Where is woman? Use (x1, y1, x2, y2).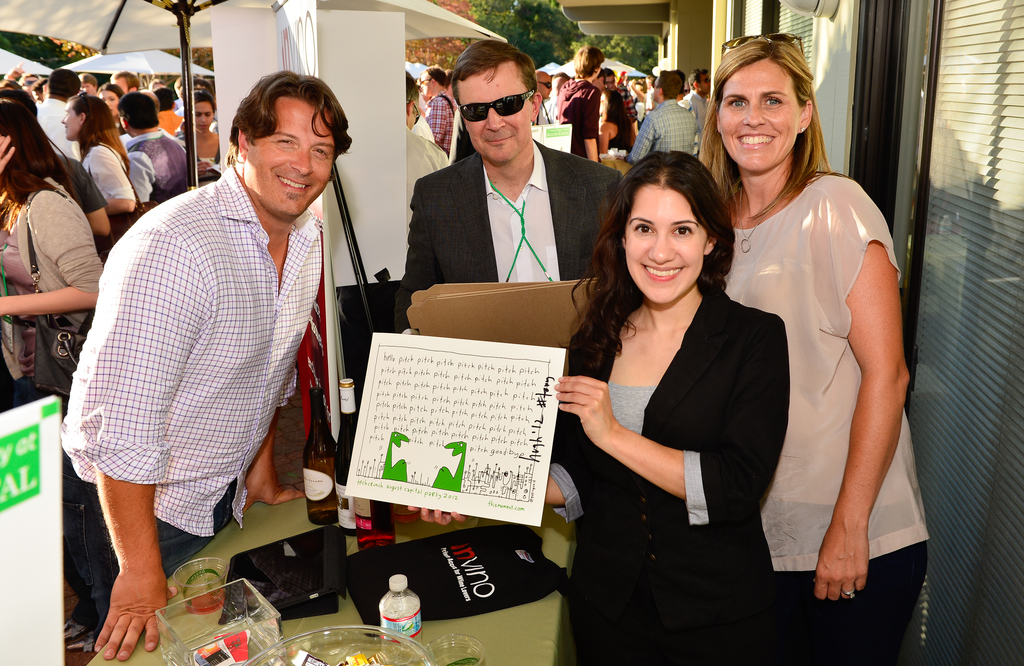
(99, 82, 124, 128).
